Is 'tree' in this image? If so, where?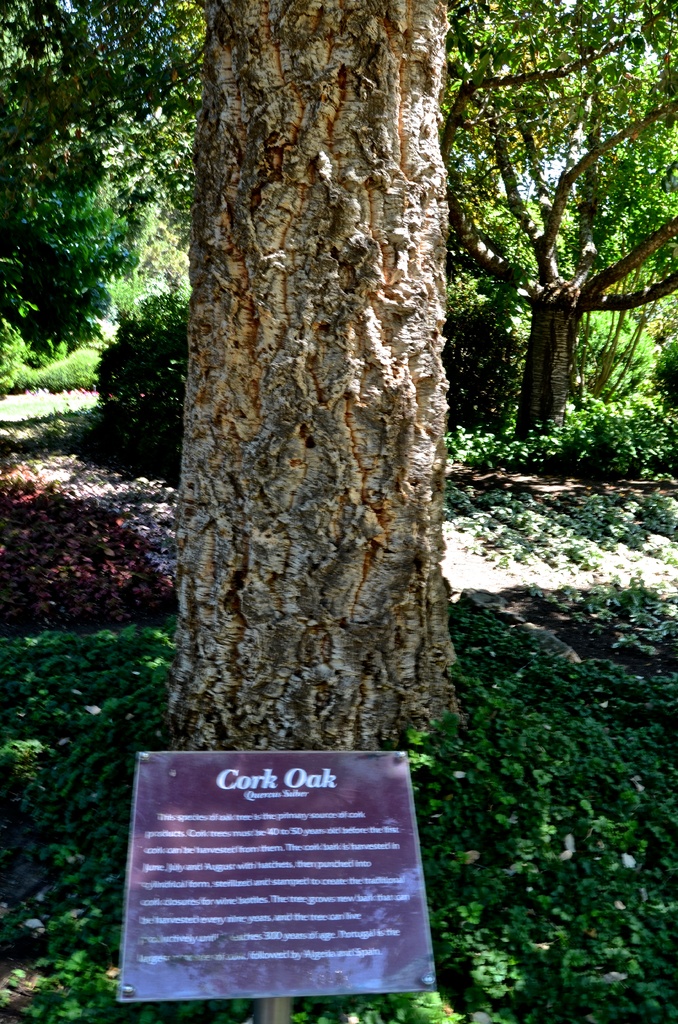
Yes, at 175, 0, 465, 808.
